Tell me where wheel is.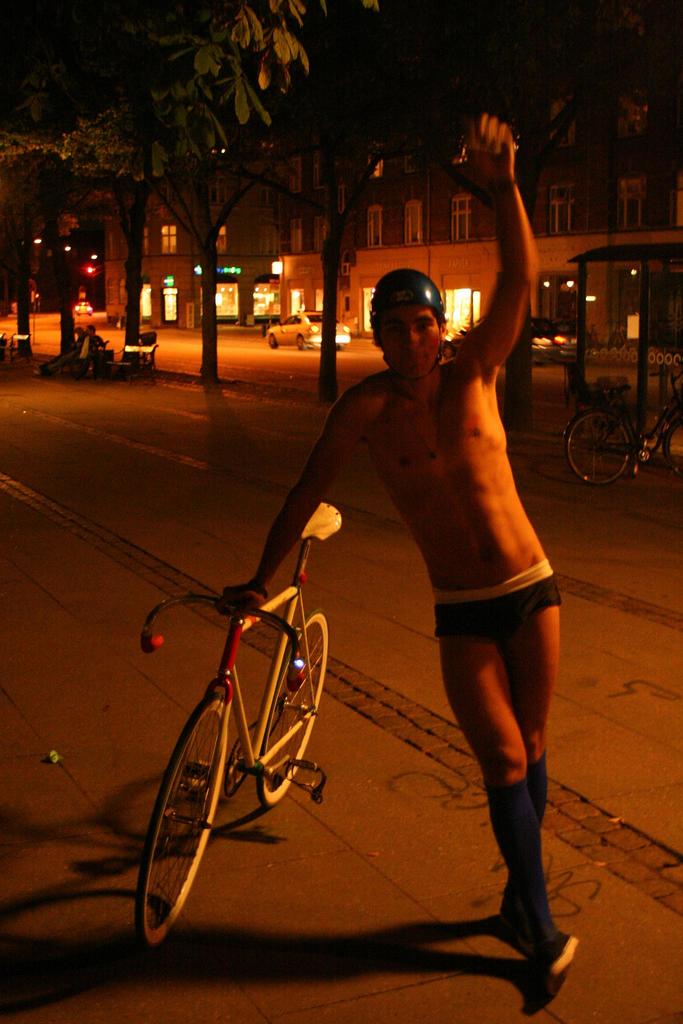
wheel is at BBox(251, 607, 330, 807).
